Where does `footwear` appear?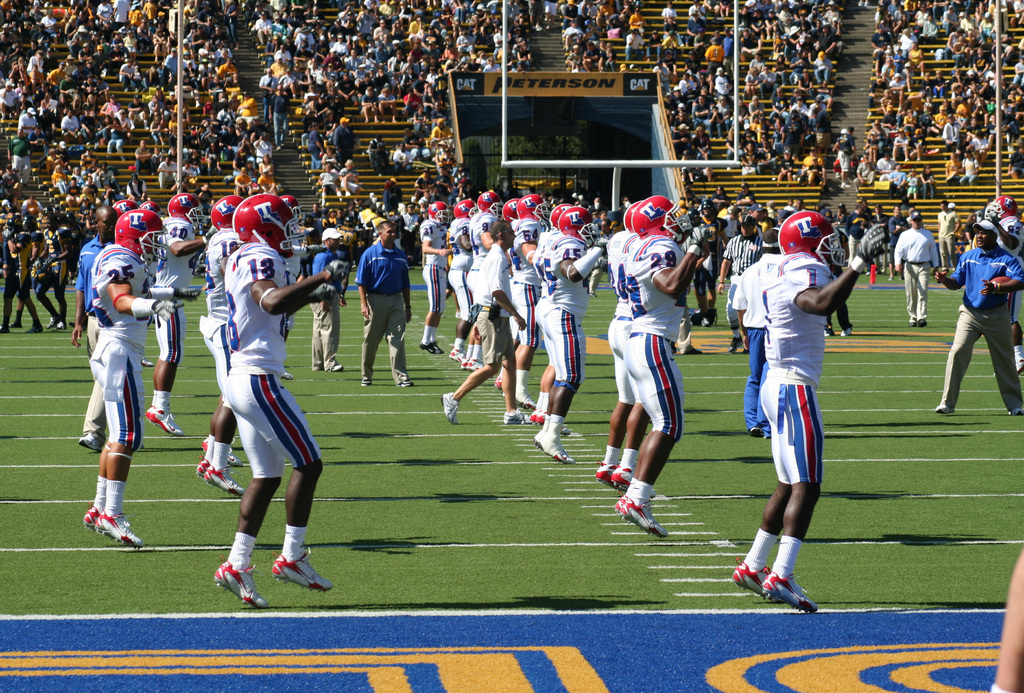
Appears at (left=699, top=308, right=719, bottom=329).
